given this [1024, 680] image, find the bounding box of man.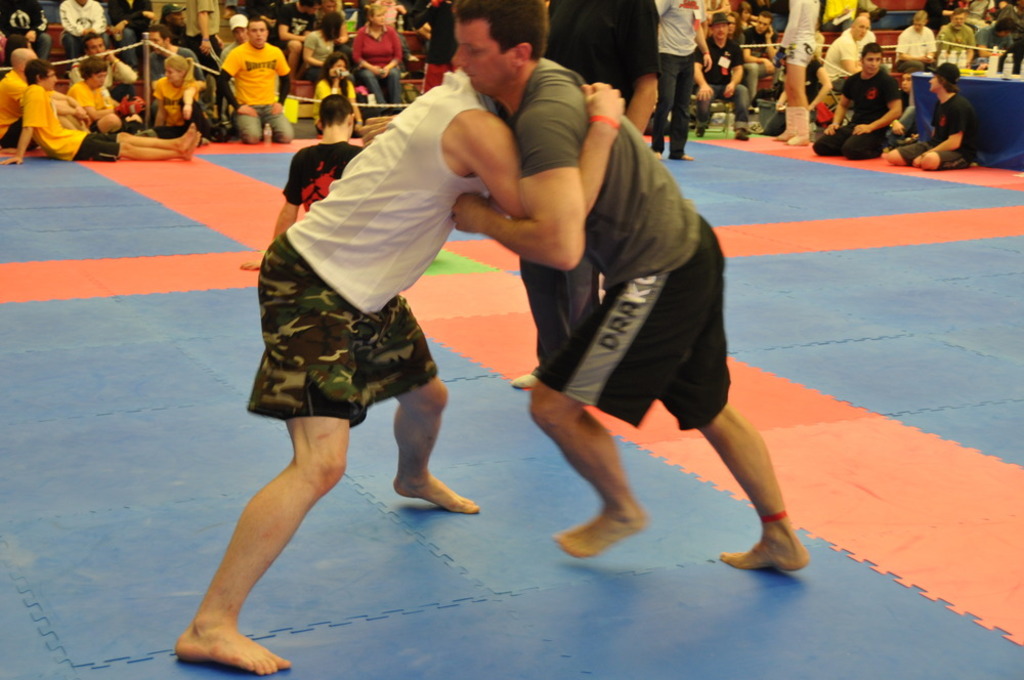
select_region(173, 52, 626, 675).
